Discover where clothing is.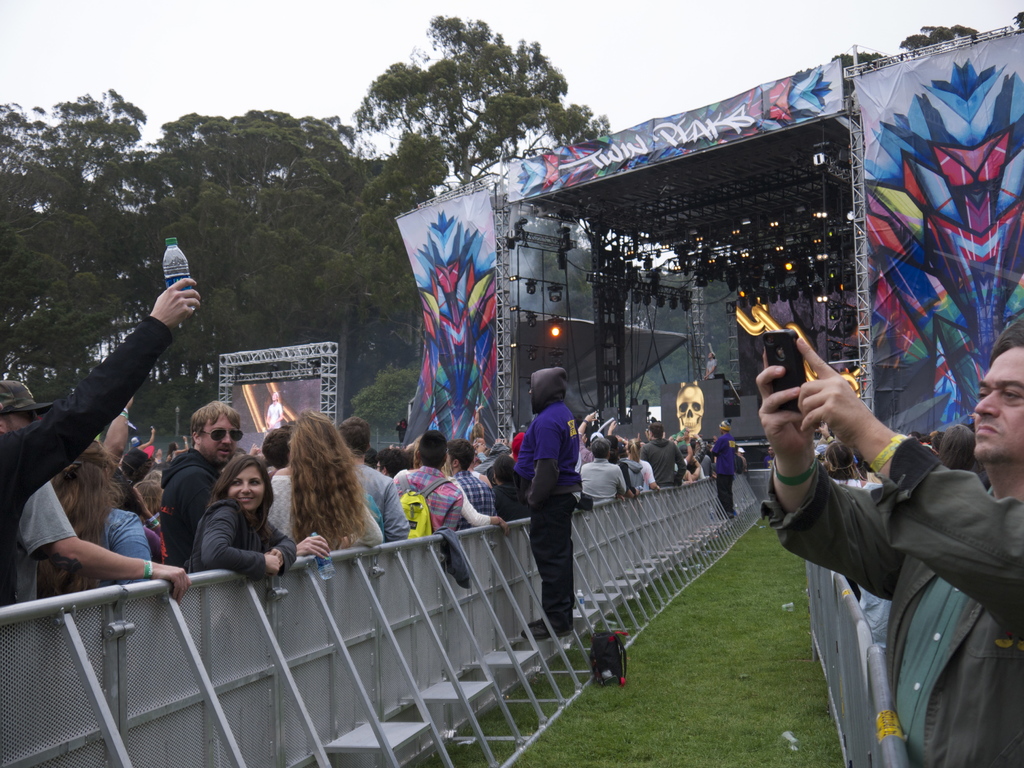
Discovered at (499, 476, 525, 518).
